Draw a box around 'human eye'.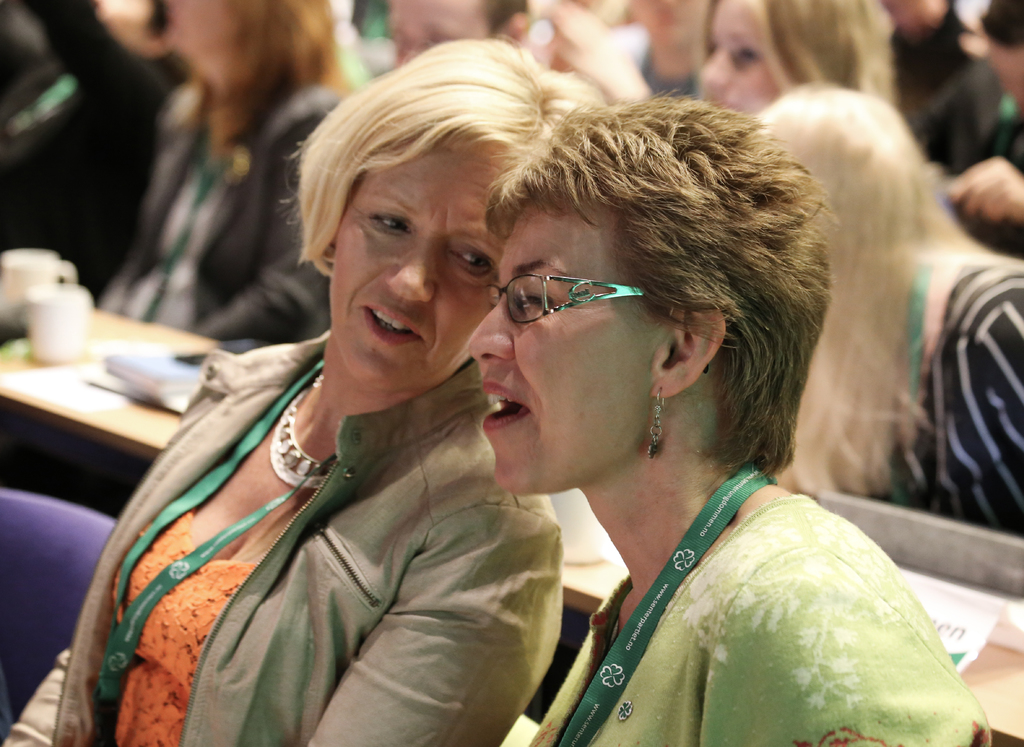
<box>515,281,556,311</box>.
